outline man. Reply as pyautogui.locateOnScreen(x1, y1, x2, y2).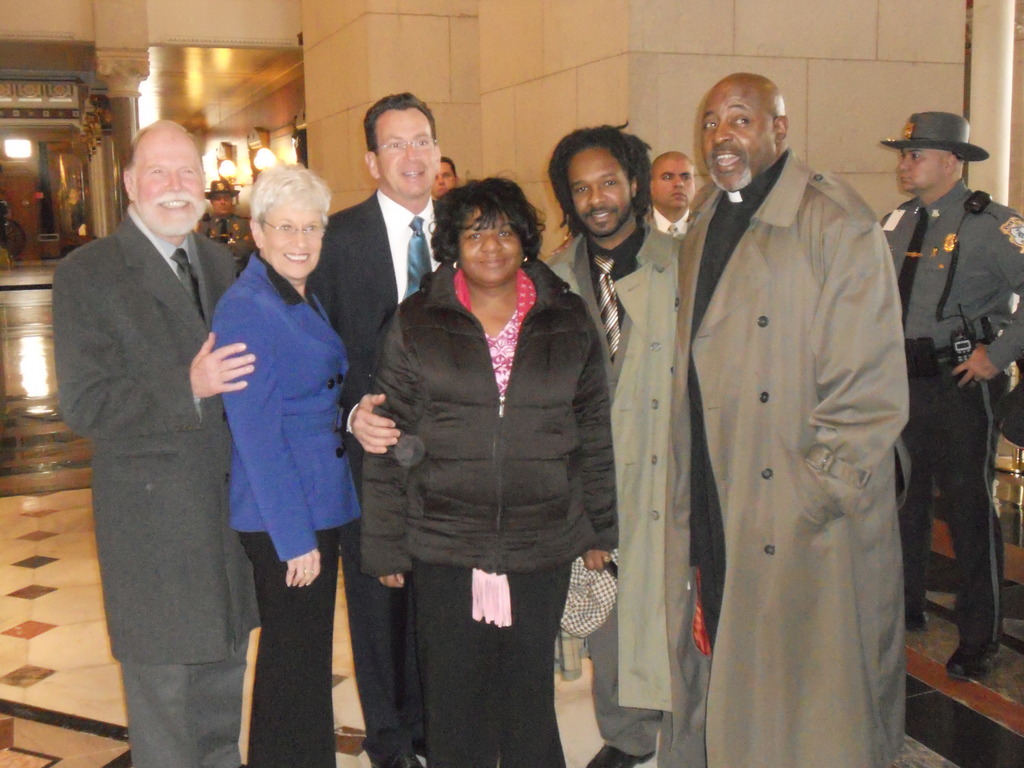
pyautogui.locateOnScreen(643, 148, 706, 238).
